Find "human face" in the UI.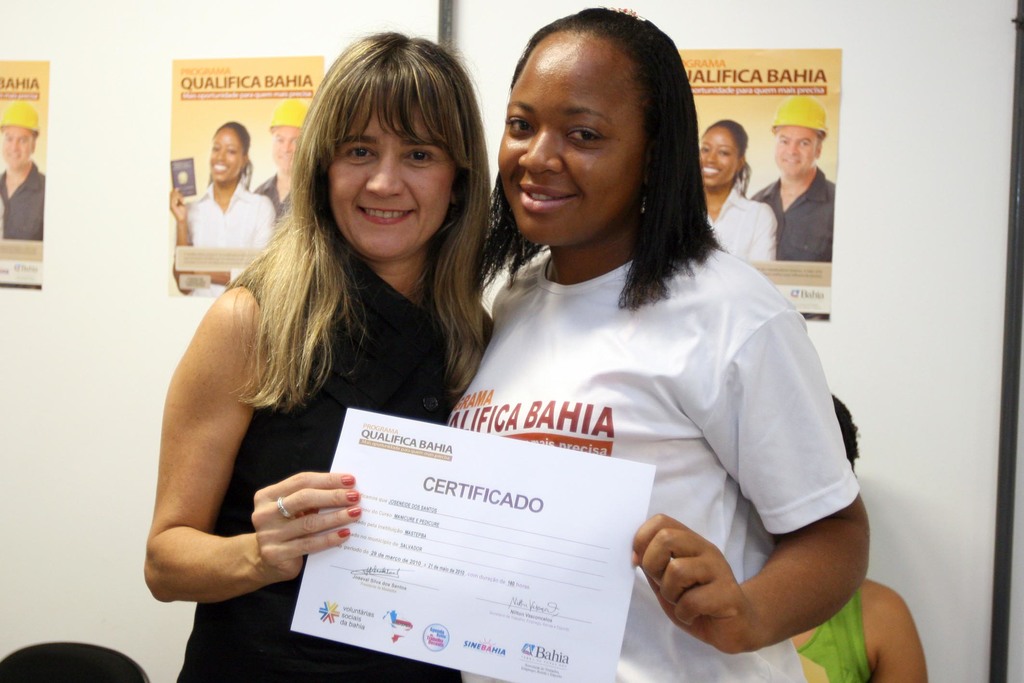
UI element at <box>2,126,32,170</box>.
